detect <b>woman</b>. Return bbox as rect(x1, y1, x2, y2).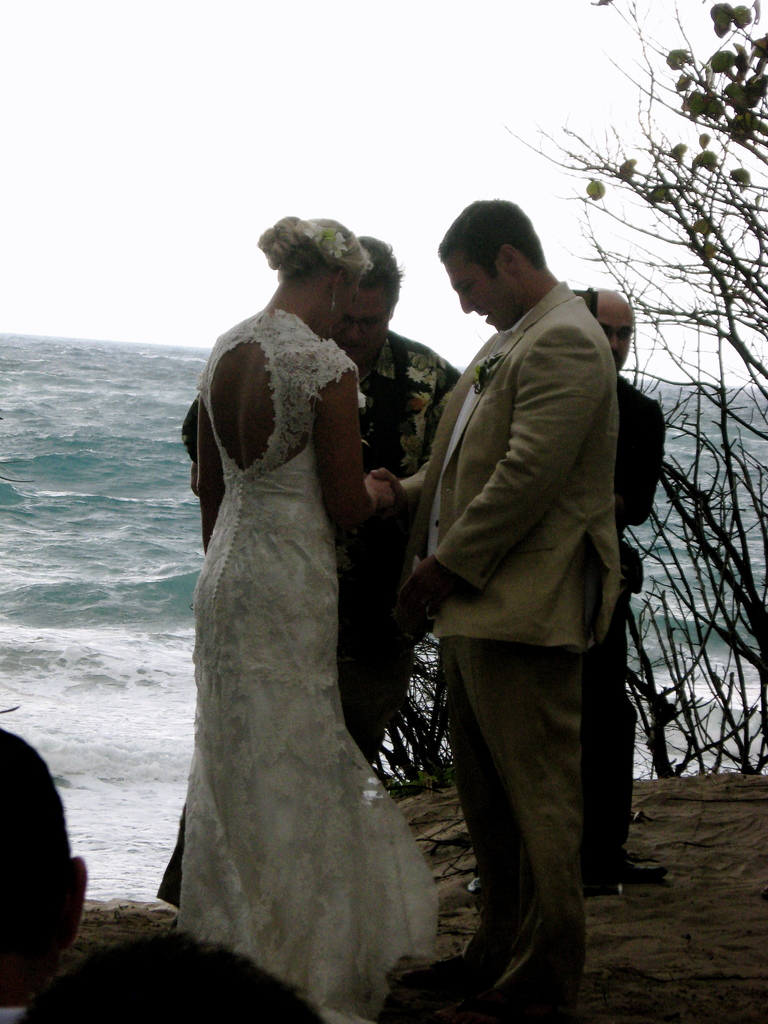
rect(186, 202, 444, 1018).
